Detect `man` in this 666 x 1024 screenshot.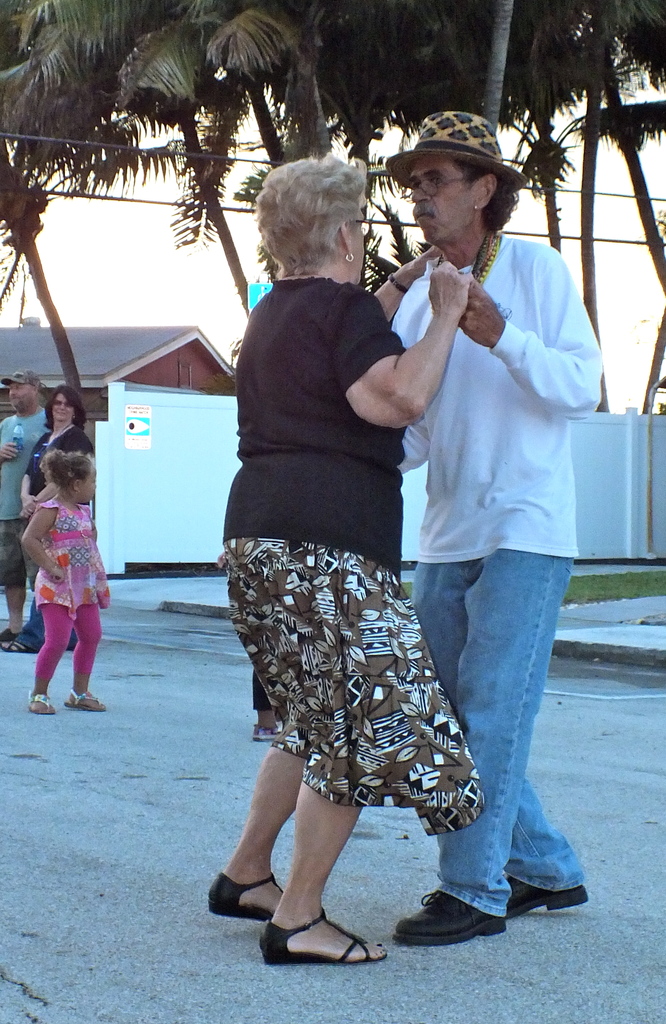
Detection: select_region(348, 130, 619, 919).
